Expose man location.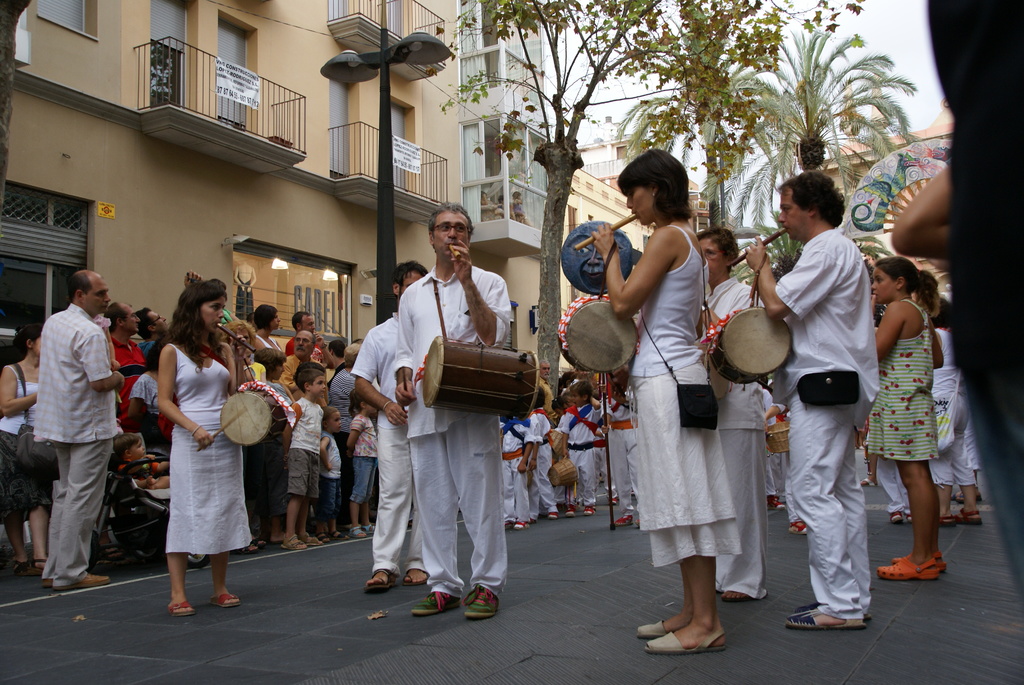
Exposed at [x1=354, y1=258, x2=426, y2=588].
